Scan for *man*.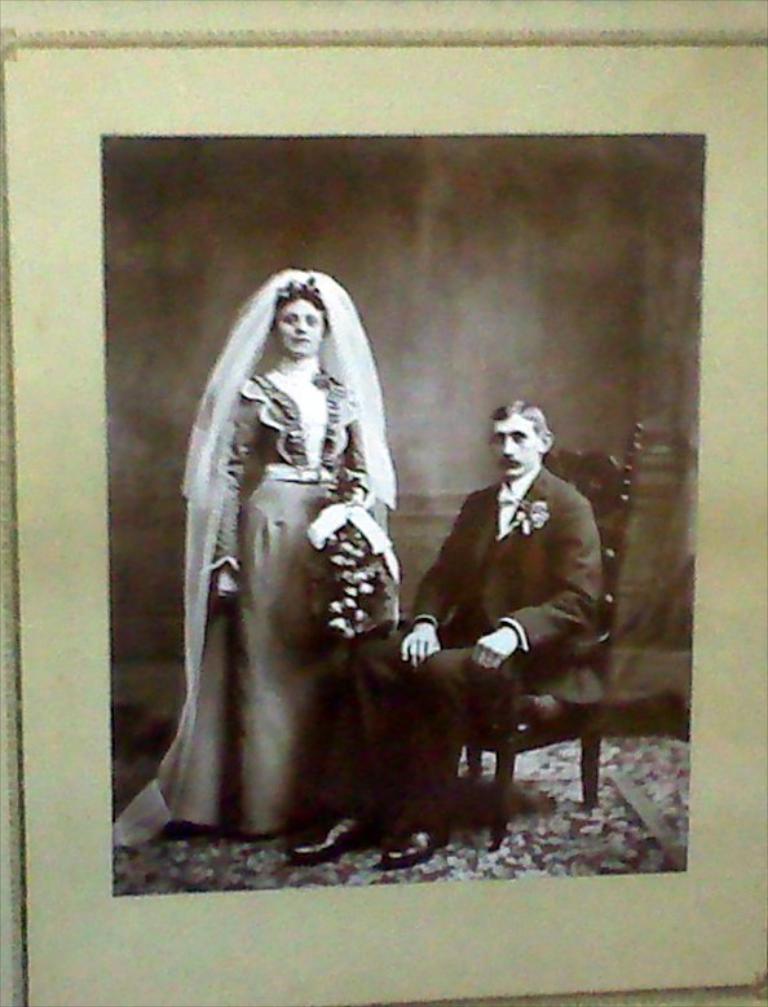
Scan result: bbox=[286, 322, 605, 821].
